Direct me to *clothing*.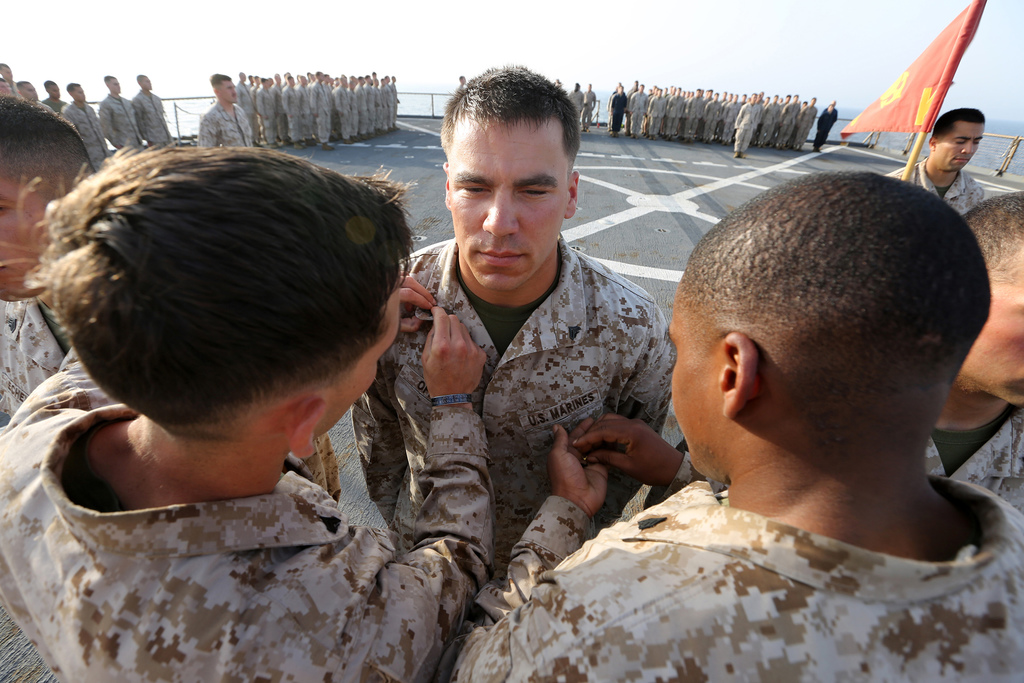
Direction: {"left": 566, "top": 89, "right": 582, "bottom": 120}.
